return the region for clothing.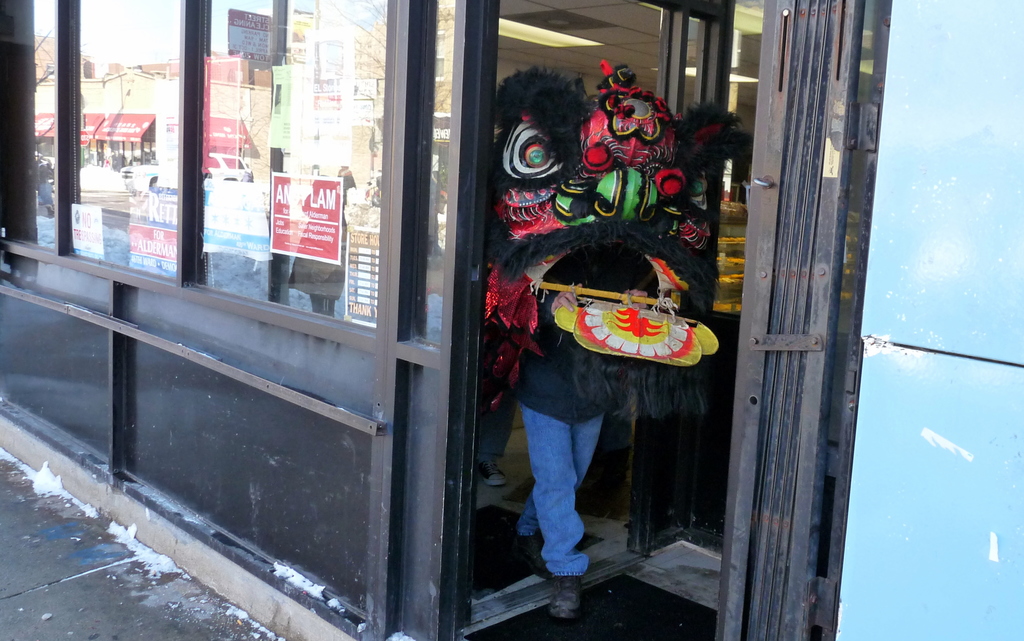
l=461, t=356, r=663, b=603.
